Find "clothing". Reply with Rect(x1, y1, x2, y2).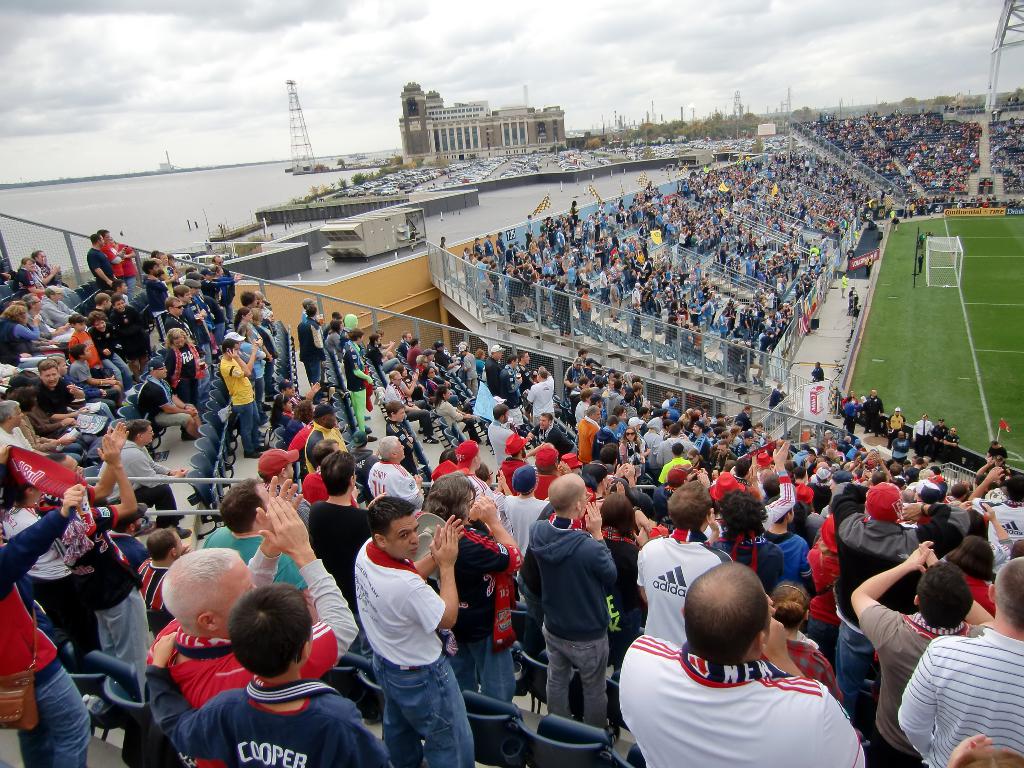
Rect(613, 623, 877, 750).
